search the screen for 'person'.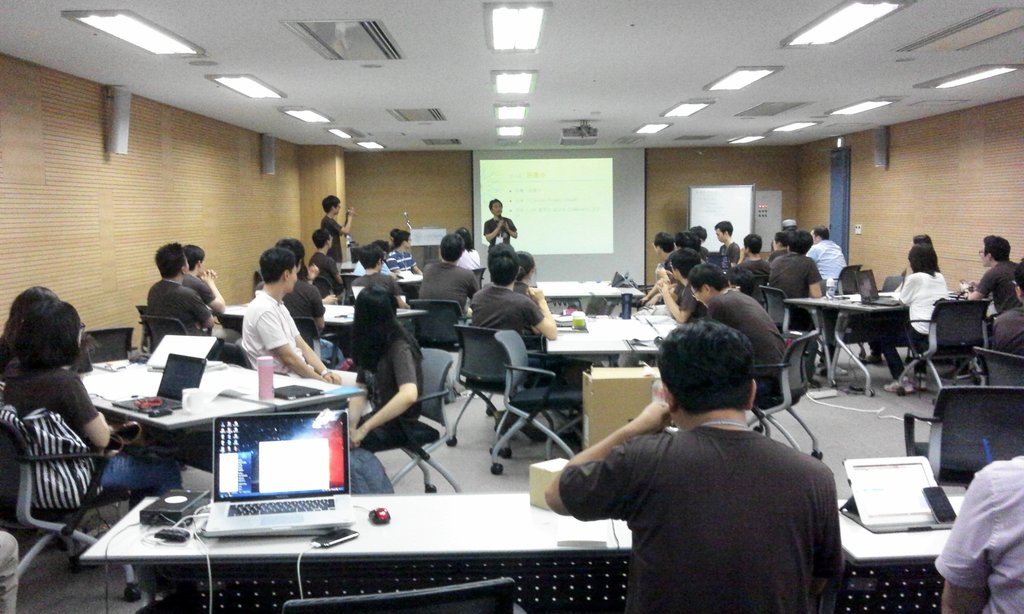
Found at x1=879, y1=240, x2=950, y2=397.
